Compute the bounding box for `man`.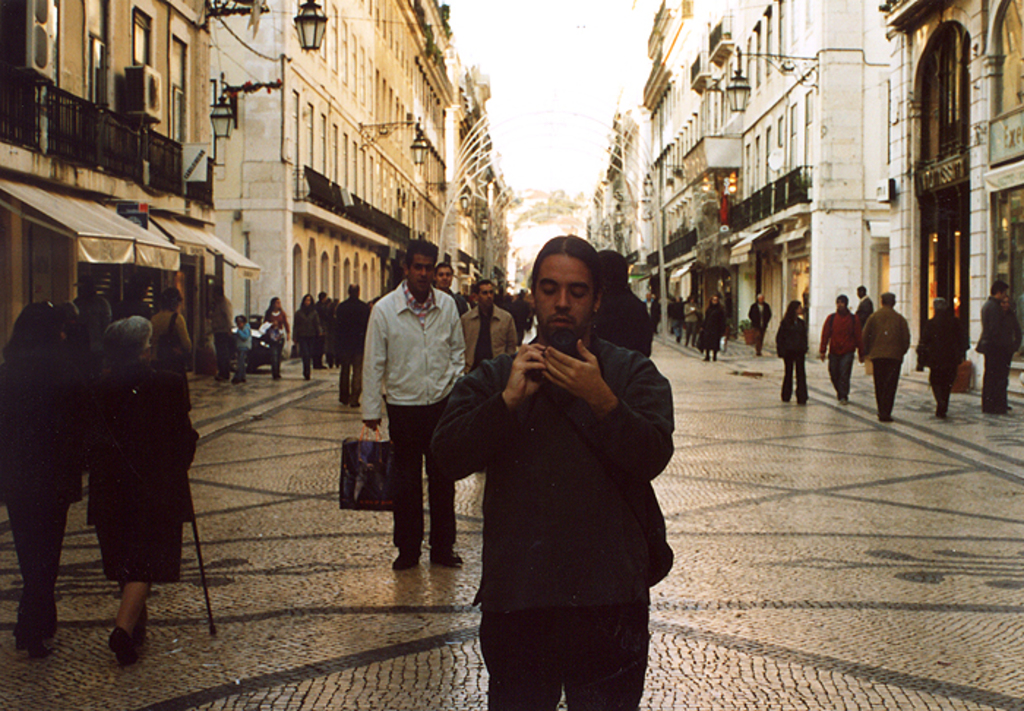
region(341, 290, 364, 394).
